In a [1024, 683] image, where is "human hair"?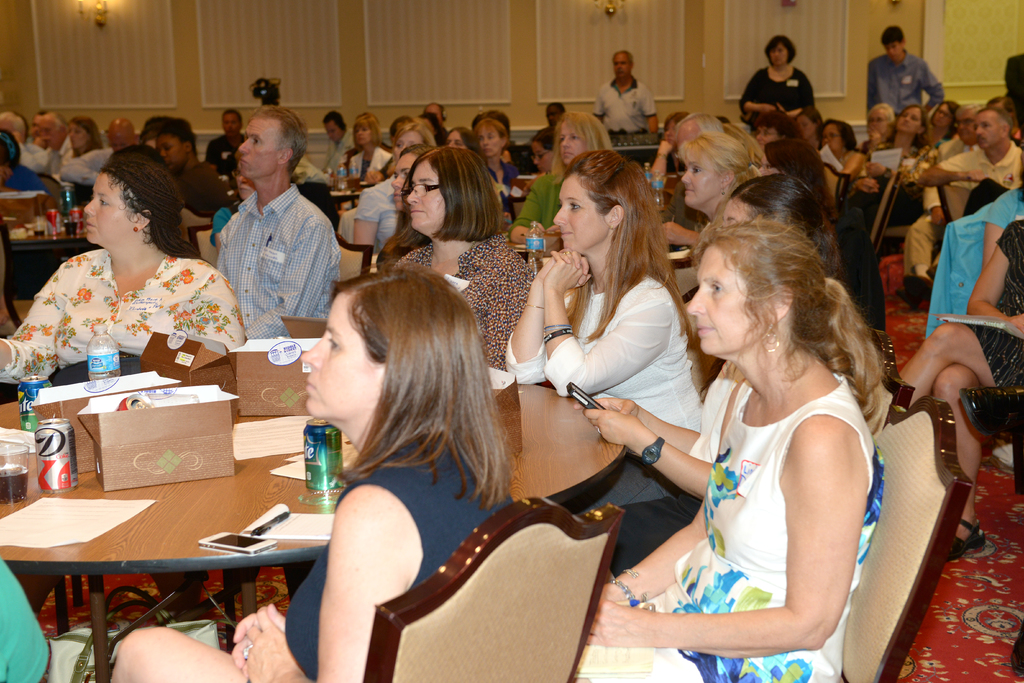
pyautogui.locateOnScreen(733, 176, 849, 286).
